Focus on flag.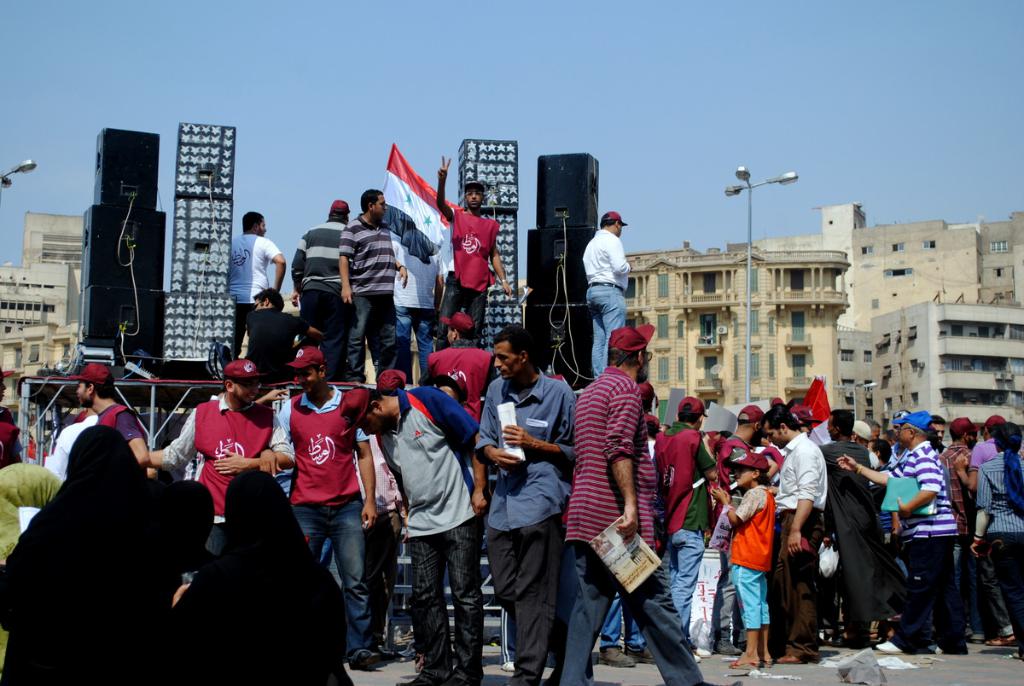
Focused at (left=372, top=147, right=443, bottom=252).
